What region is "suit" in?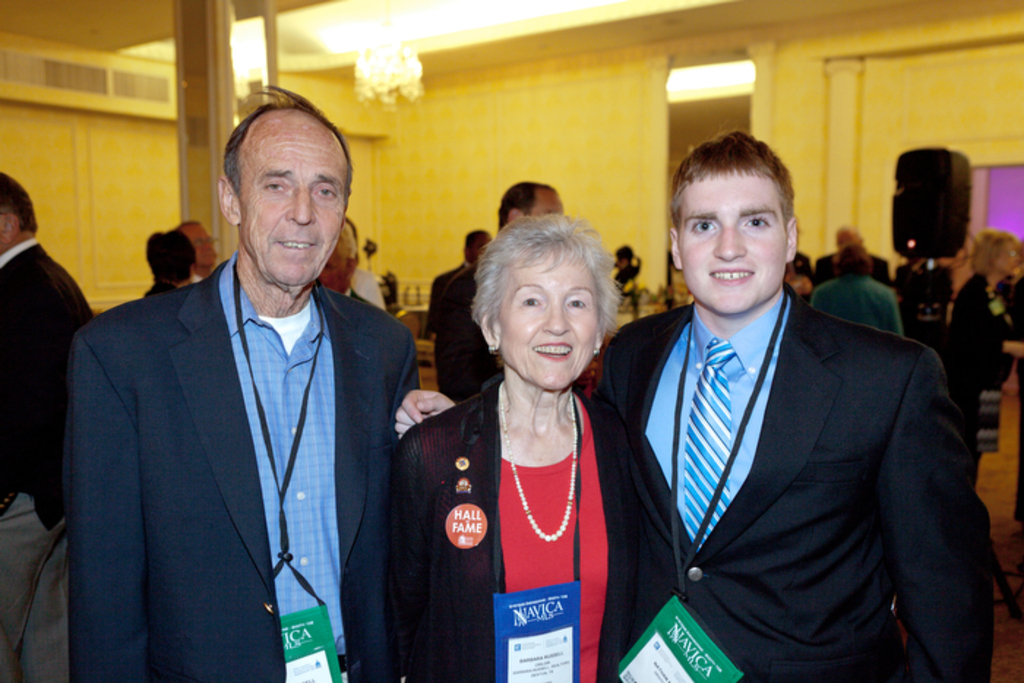
bbox(60, 250, 420, 682).
